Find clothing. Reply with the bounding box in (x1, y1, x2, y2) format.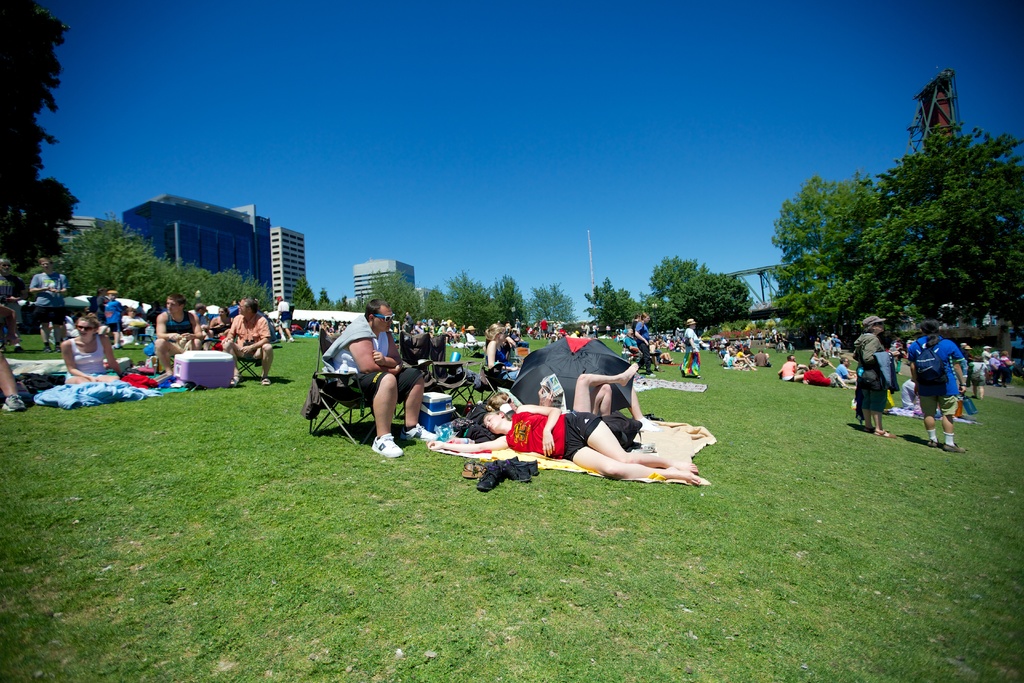
(322, 315, 426, 404).
